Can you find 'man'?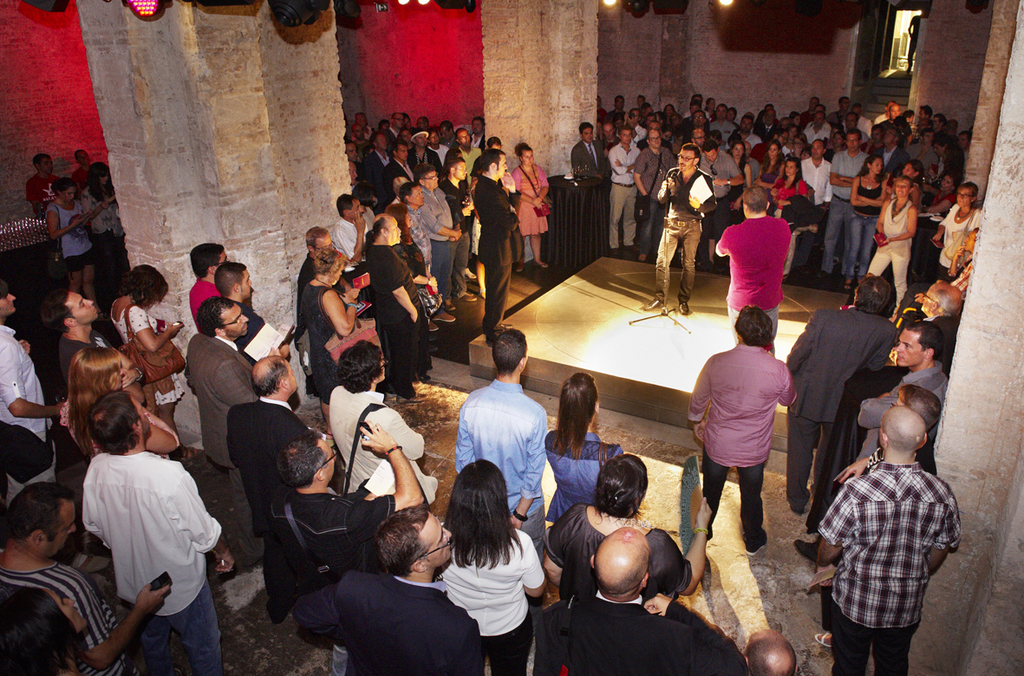
Yes, bounding box: [x1=609, y1=121, x2=641, y2=261].
